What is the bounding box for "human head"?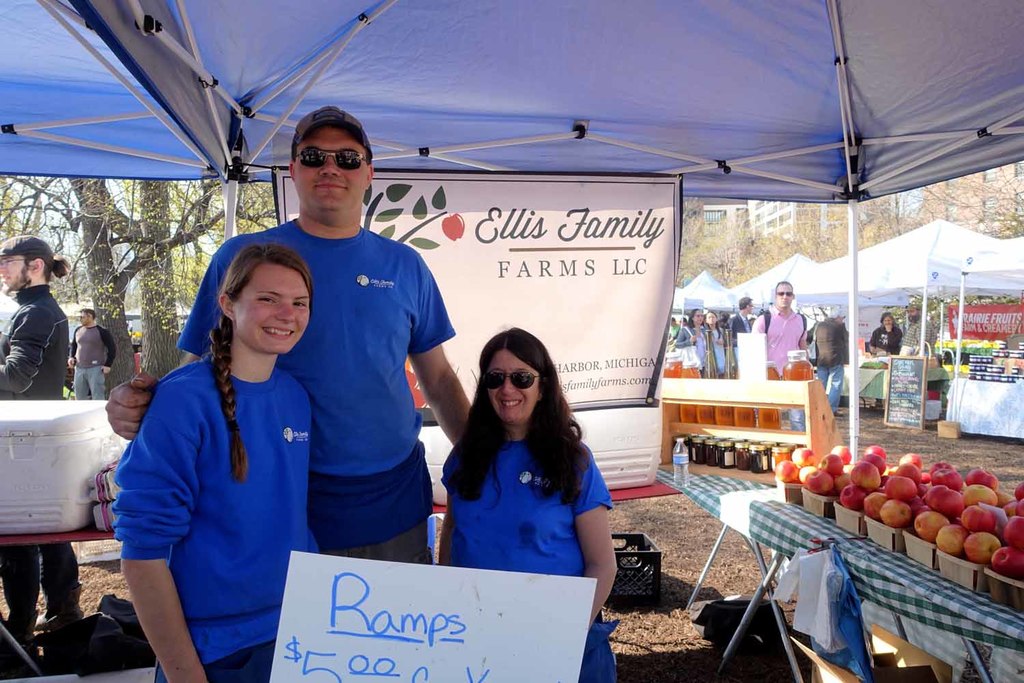
box(471, 333, 555, 438).
